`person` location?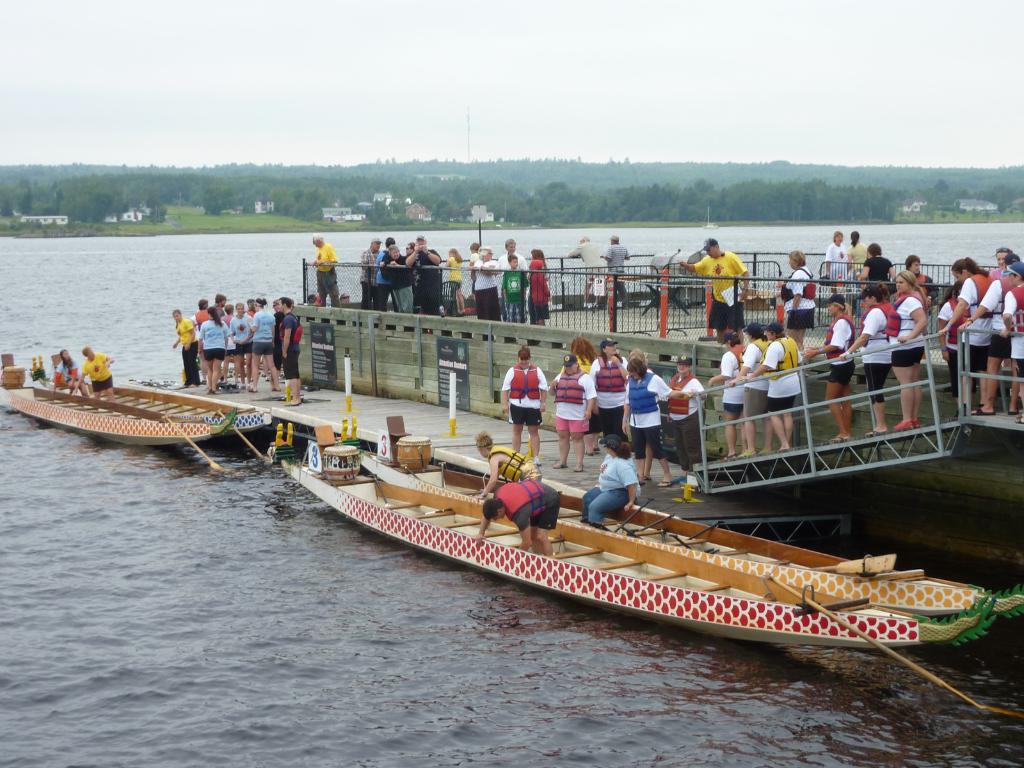
856 287 895 444
